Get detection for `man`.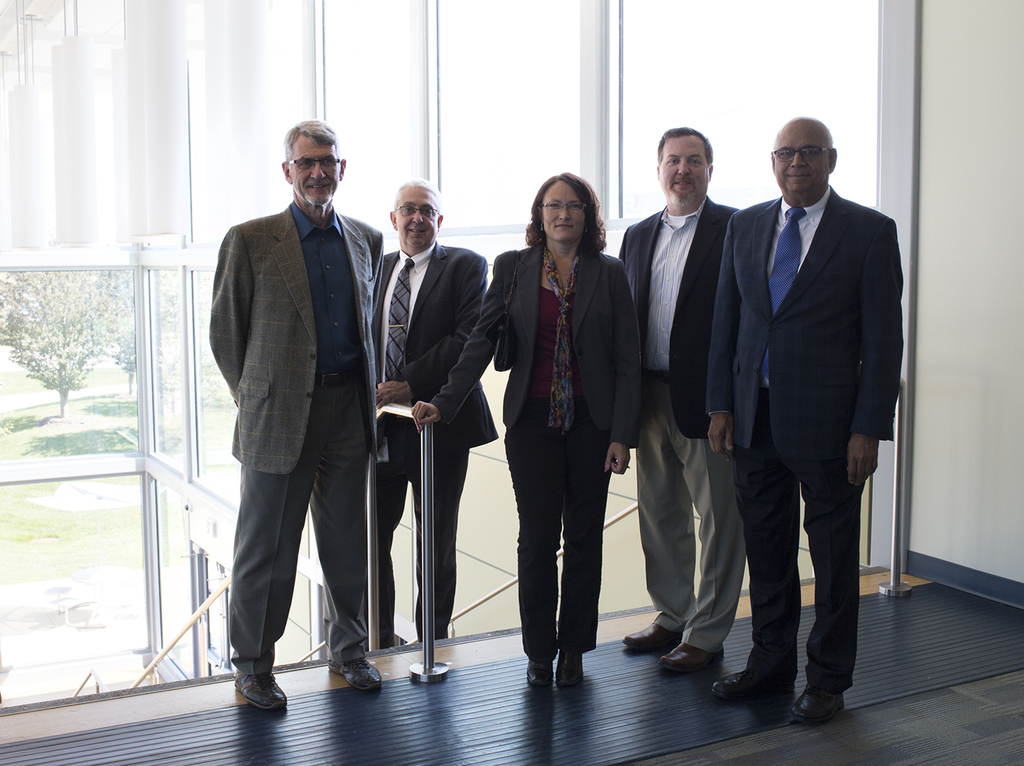
Detection: x1=366 y1=174 x2=486 y2=646.
